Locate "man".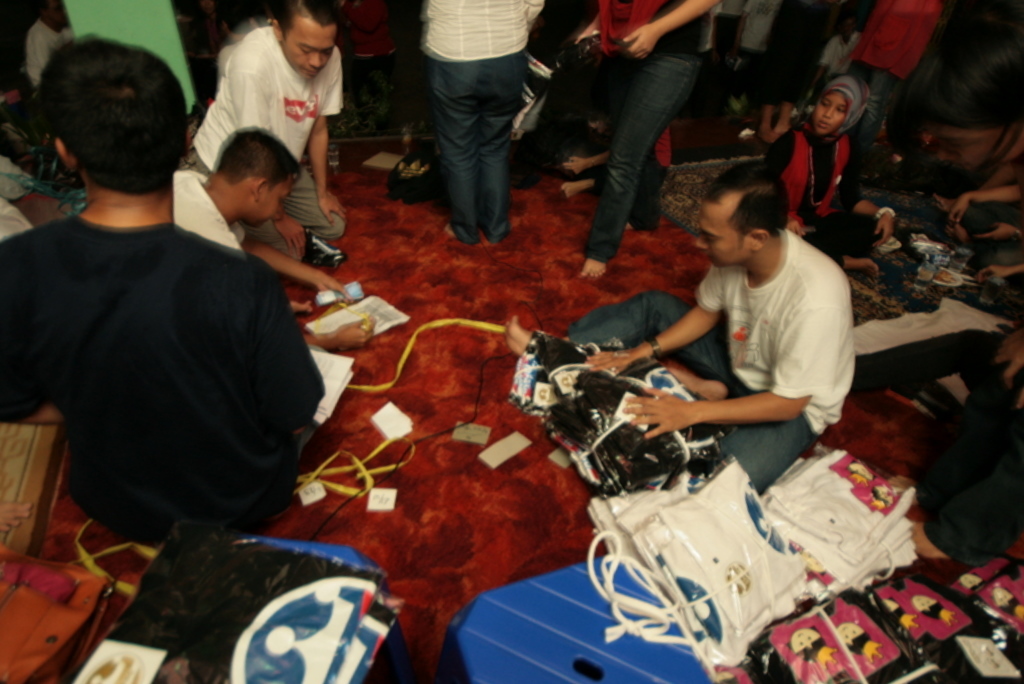
Bounding box: BBox(507, 158, 862, 498).
